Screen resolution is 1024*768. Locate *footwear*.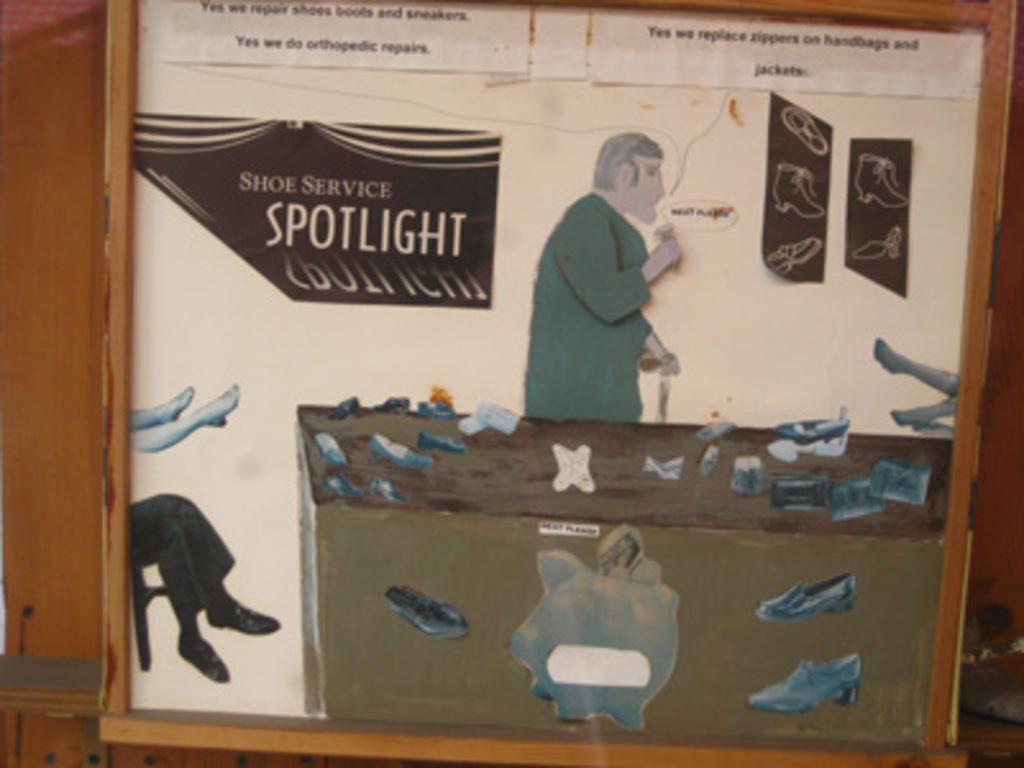
locate(781, 412, 855, 445).
